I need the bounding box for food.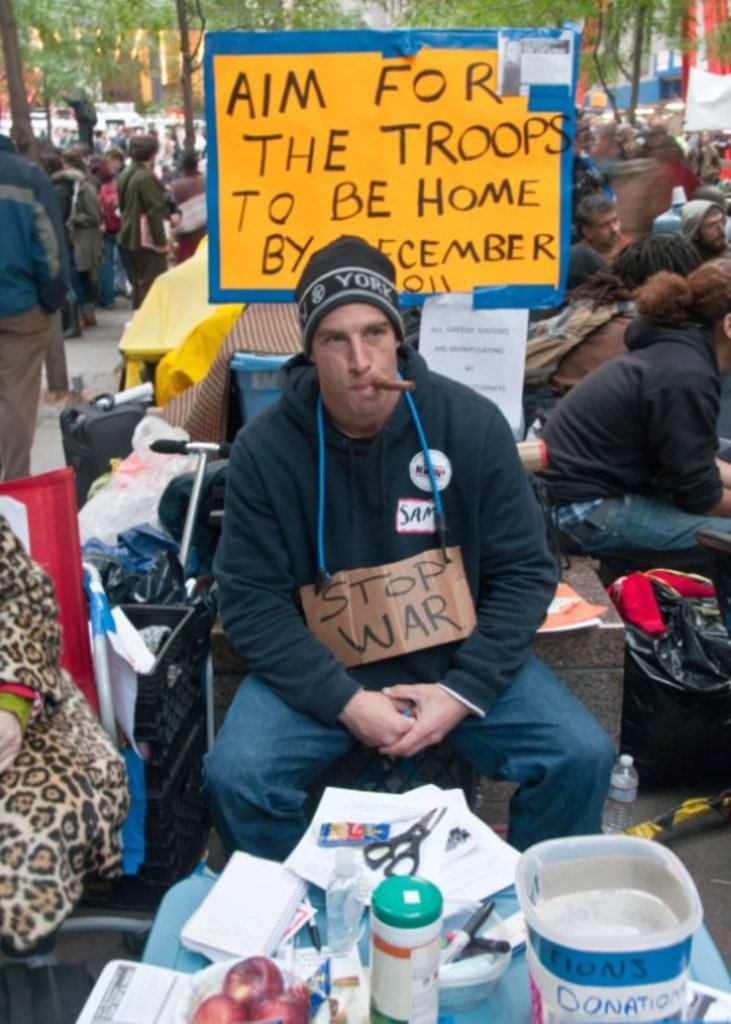
Here it is: 221:951:275:1005.
